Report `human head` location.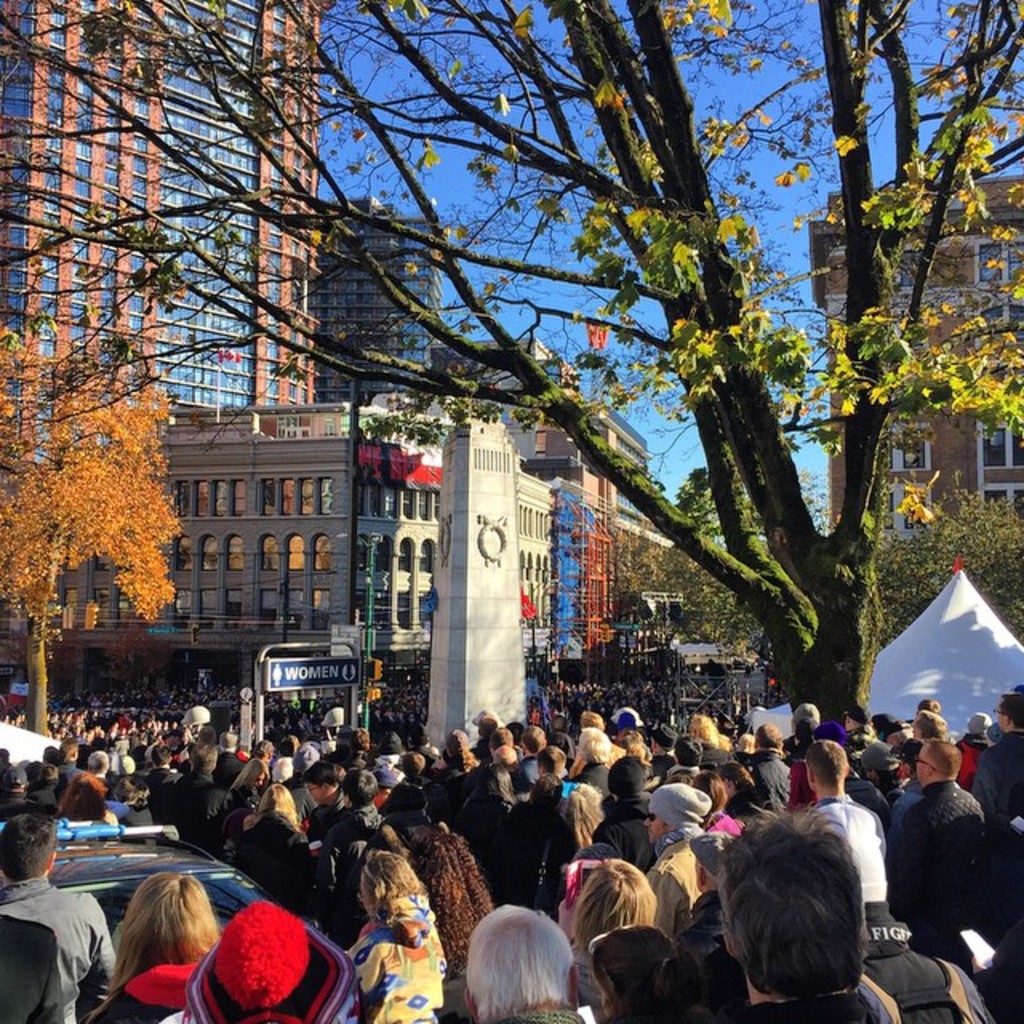
Report: (left=205, top=898, right=306, bottom=1010).
